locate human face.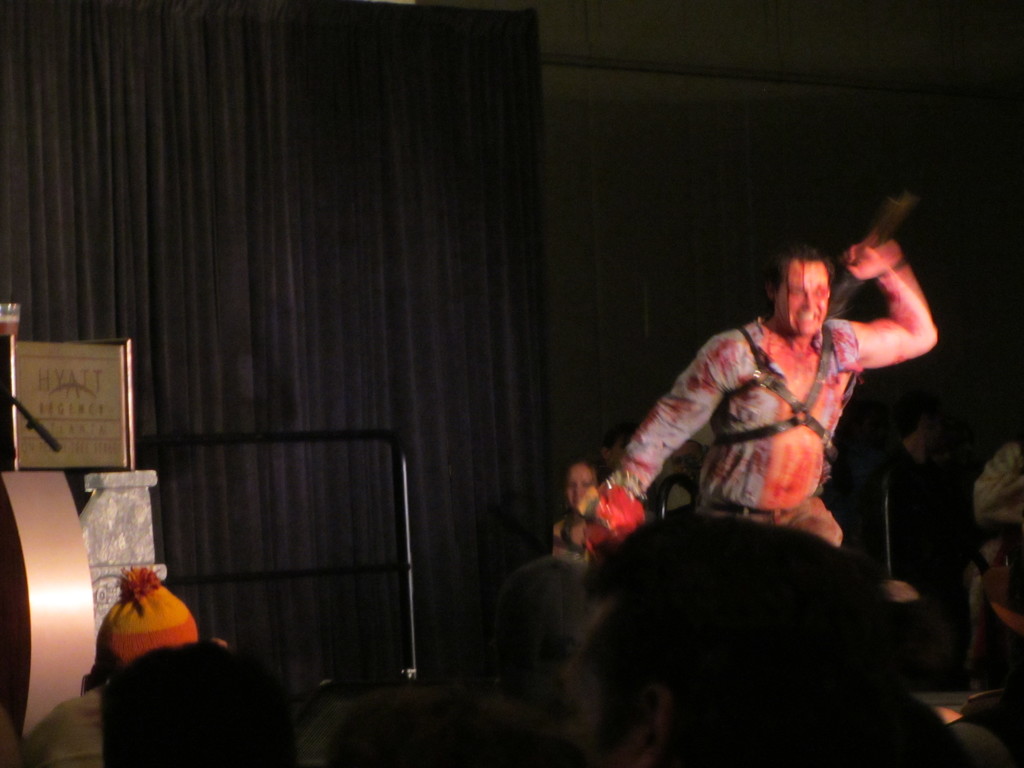
Bounding box: BBox(779, 248, 829, 342).
